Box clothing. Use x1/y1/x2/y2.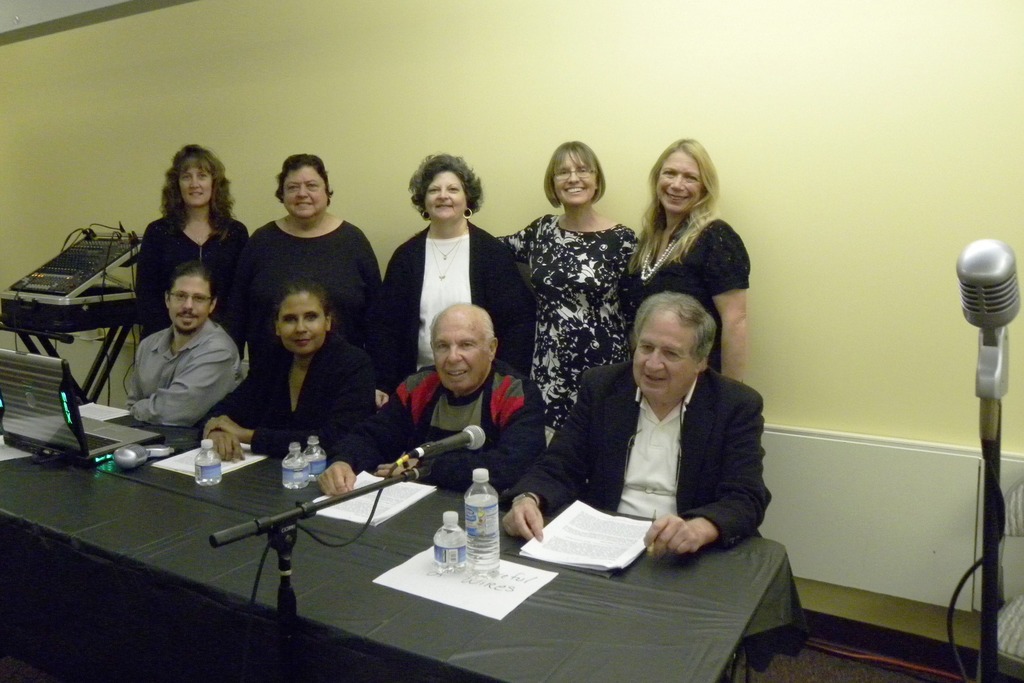
402/356/523/470.
